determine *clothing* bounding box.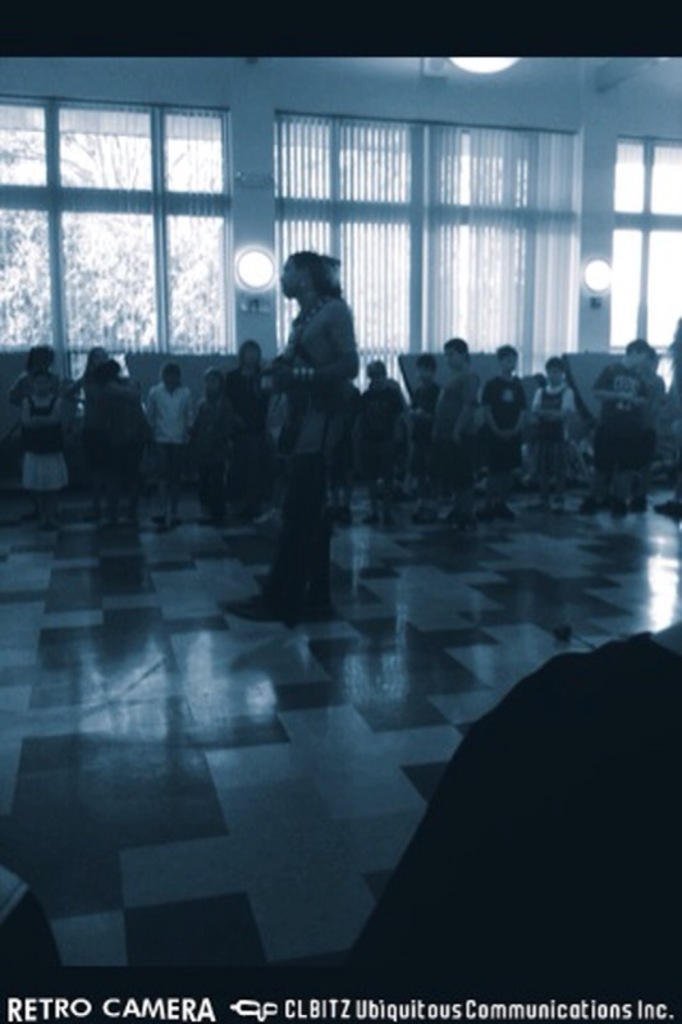
Determined: bbox=(343, 630, 681, 1023).
